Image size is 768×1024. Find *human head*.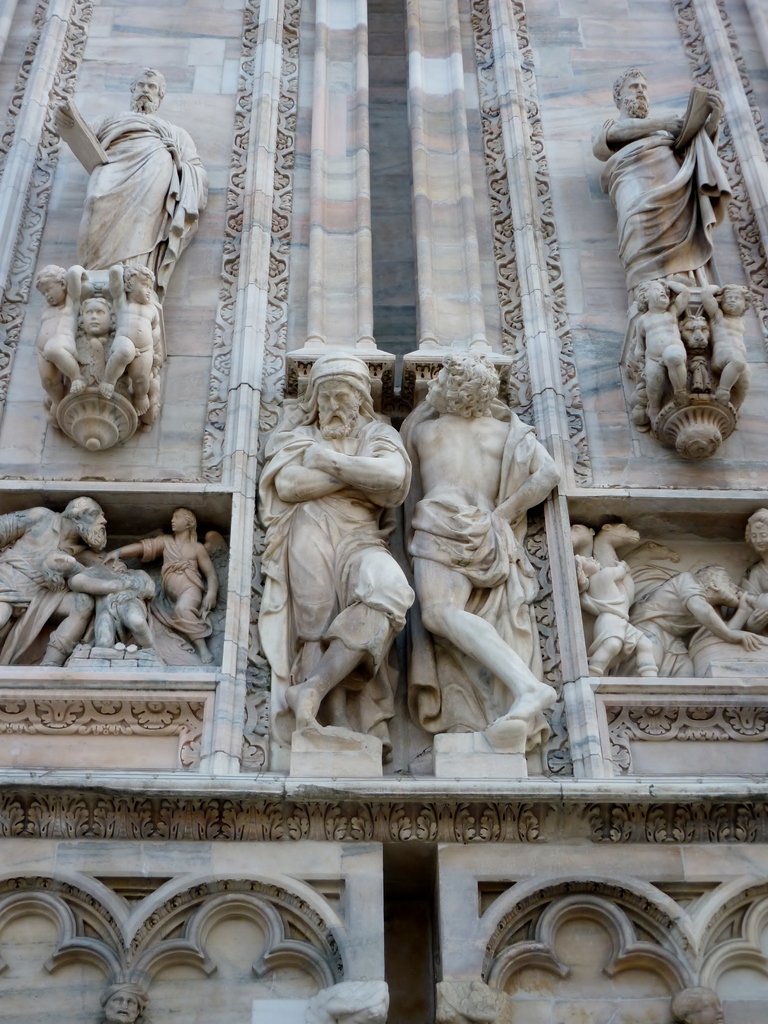
[742, 502, 767, 554].
